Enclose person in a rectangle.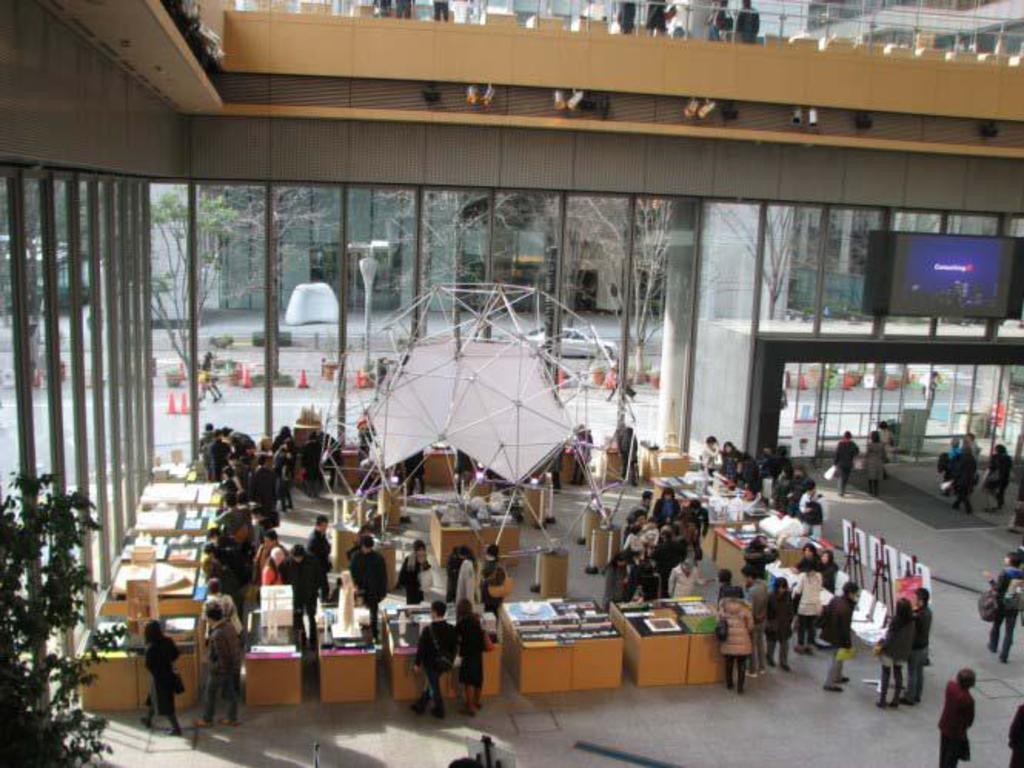
box=[748, 560, 764, 651].
